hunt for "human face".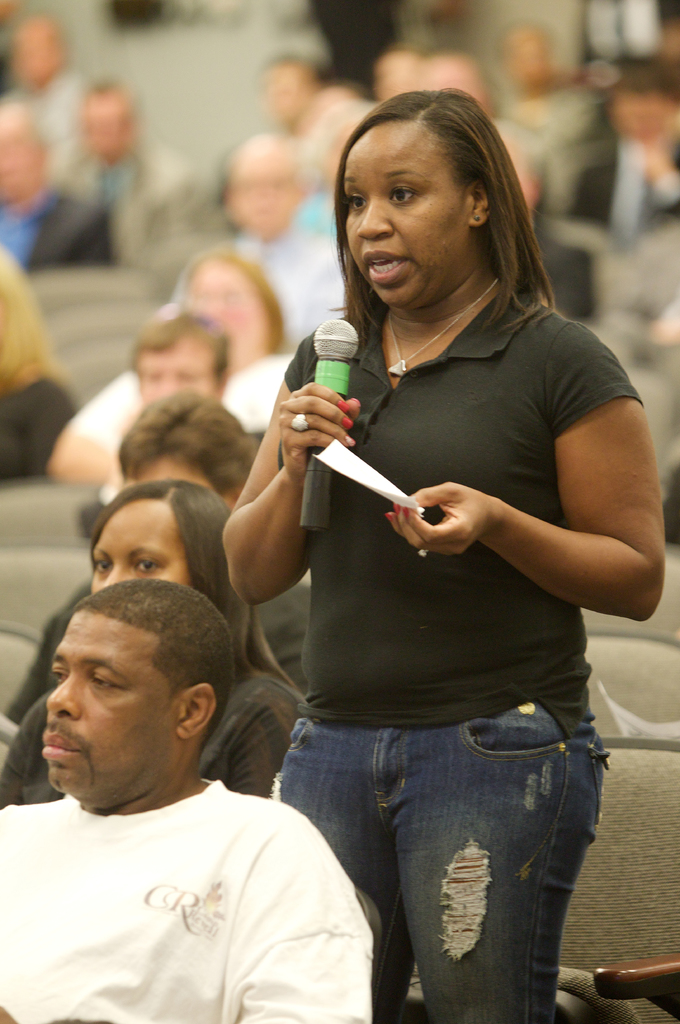
Hunted down at box(91, 498, 196, 594).
